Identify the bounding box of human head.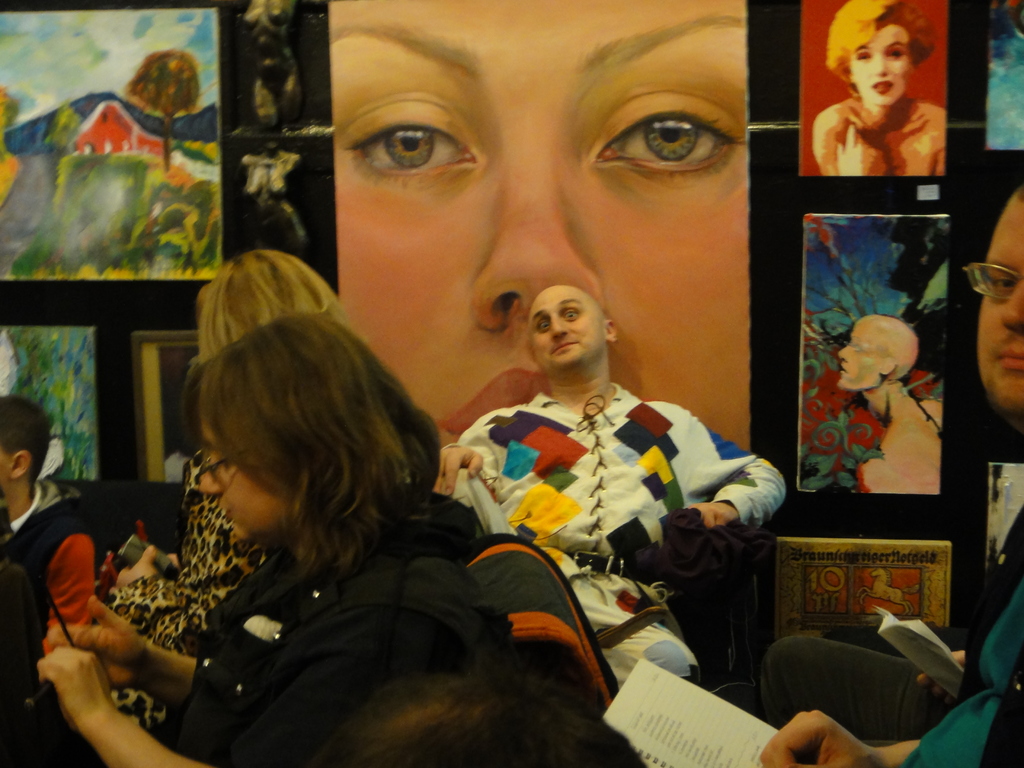
bbox=[516, 271, 613, 371].
